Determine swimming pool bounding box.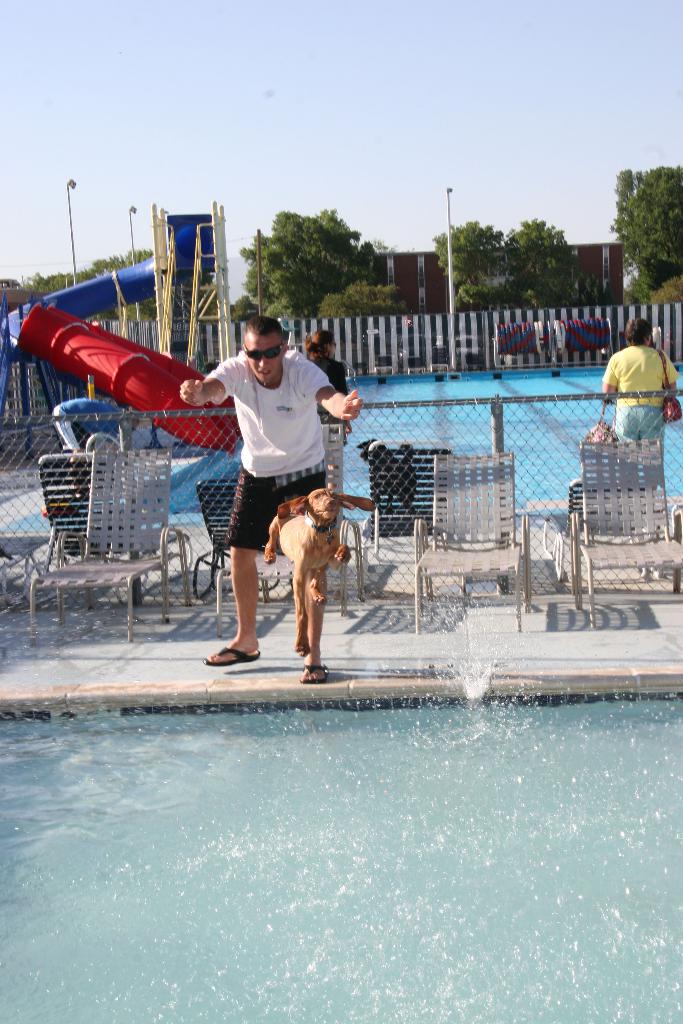
Determined: crop(0, 662, 682, 959).
